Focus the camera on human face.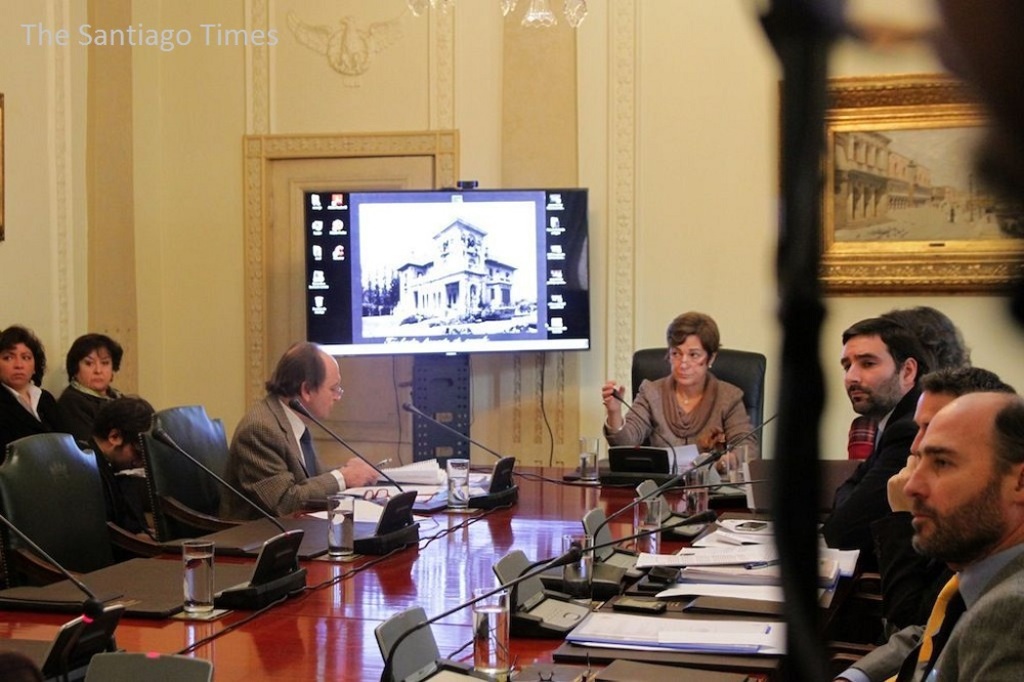
Focus region: region(74, 341, 115, 385).
